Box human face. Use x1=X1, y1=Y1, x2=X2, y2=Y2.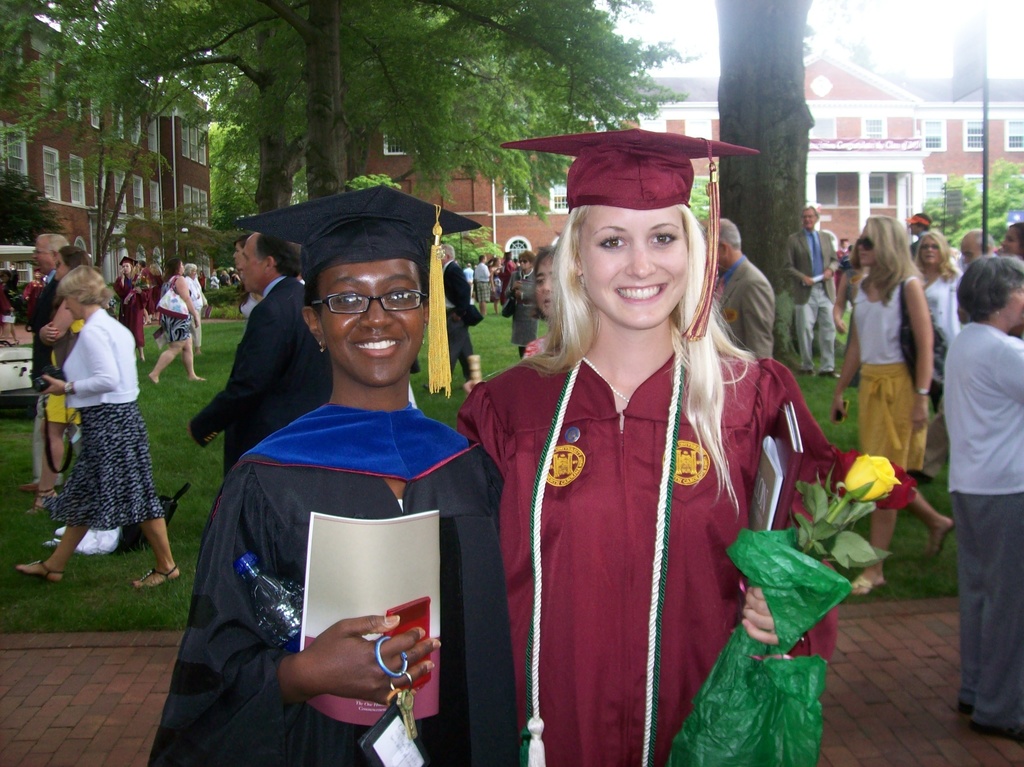
x1=231, y1=242, x2=240, y2=267.
